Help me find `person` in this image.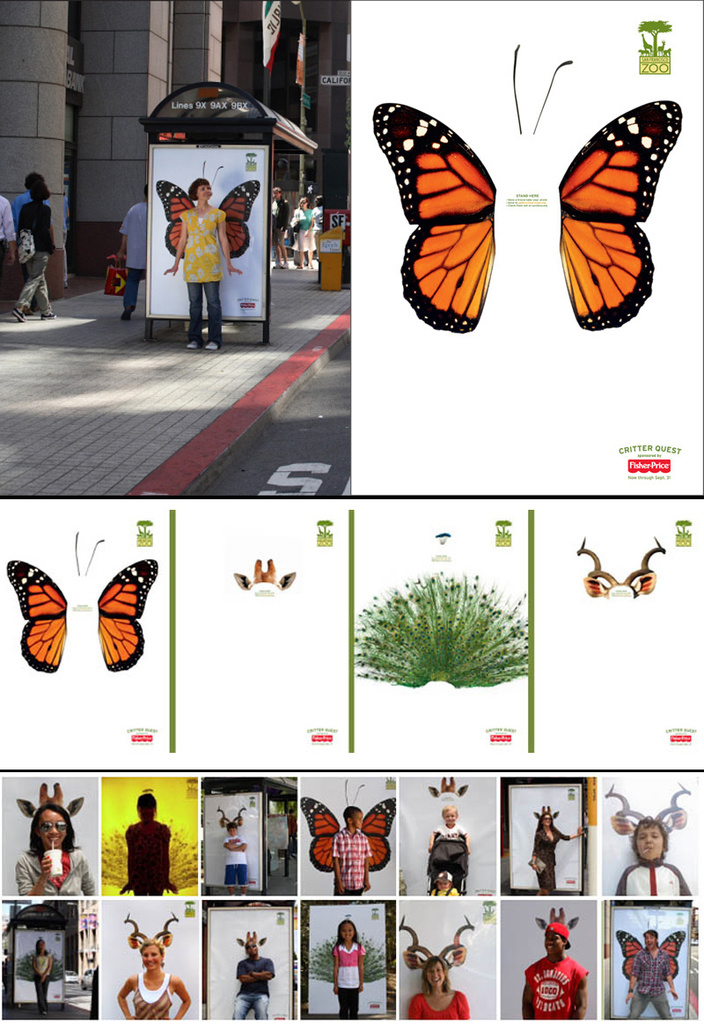
Found it: pyautogui.locateOnScreen(32, 940, 56, 1018).
